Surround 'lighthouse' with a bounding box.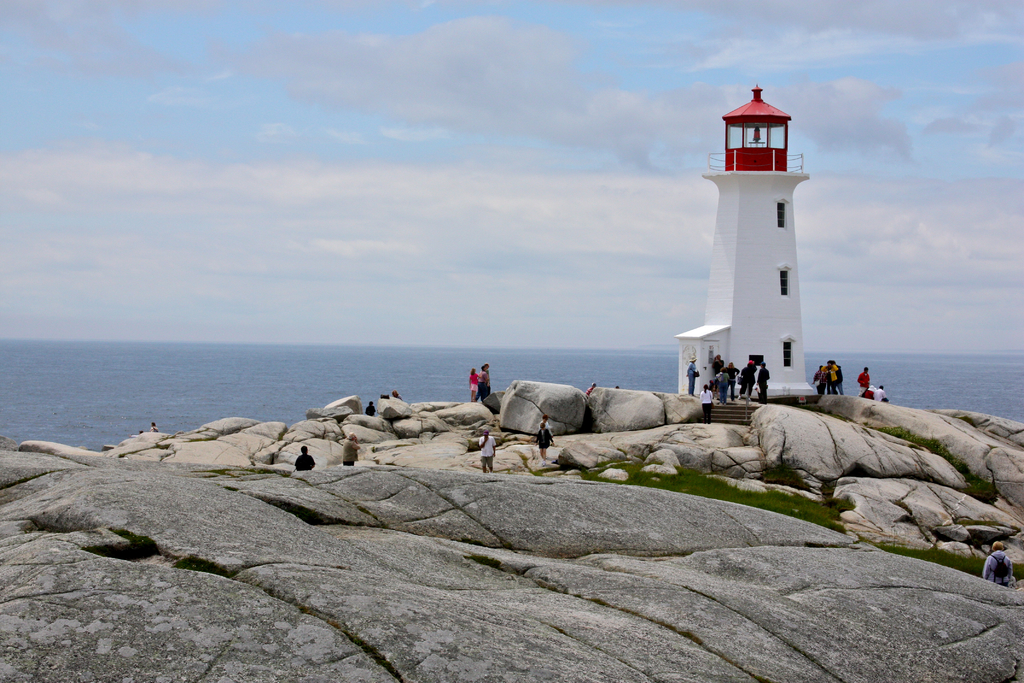
Rect(698, 83, 815, 403).
